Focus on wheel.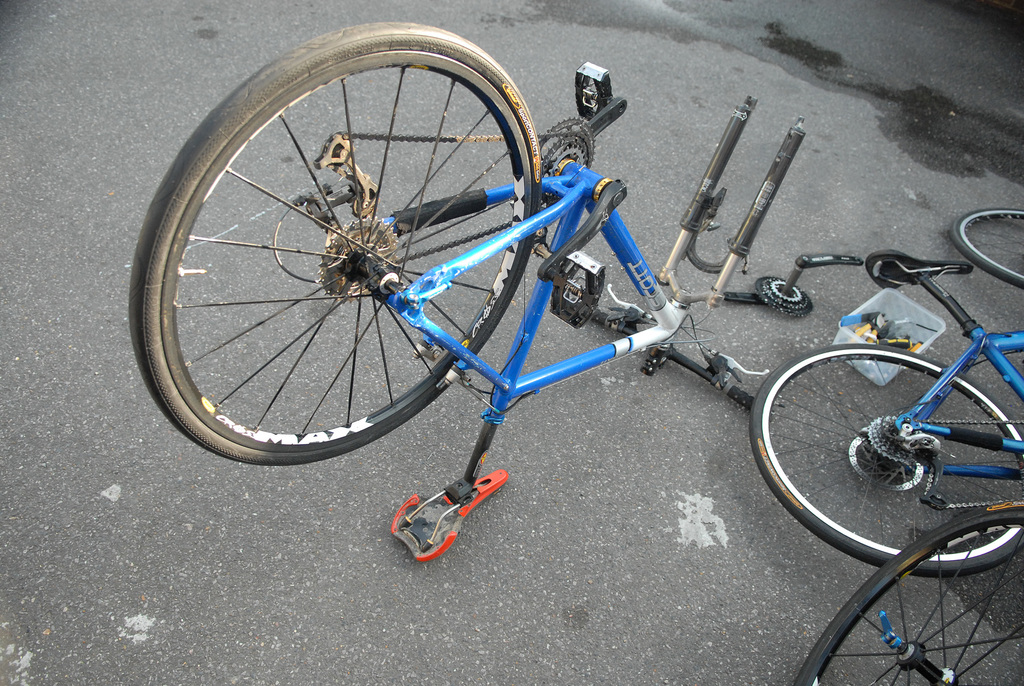
Focused at pyautogui.locateOnScreen(751, 343, 1023, 578).
